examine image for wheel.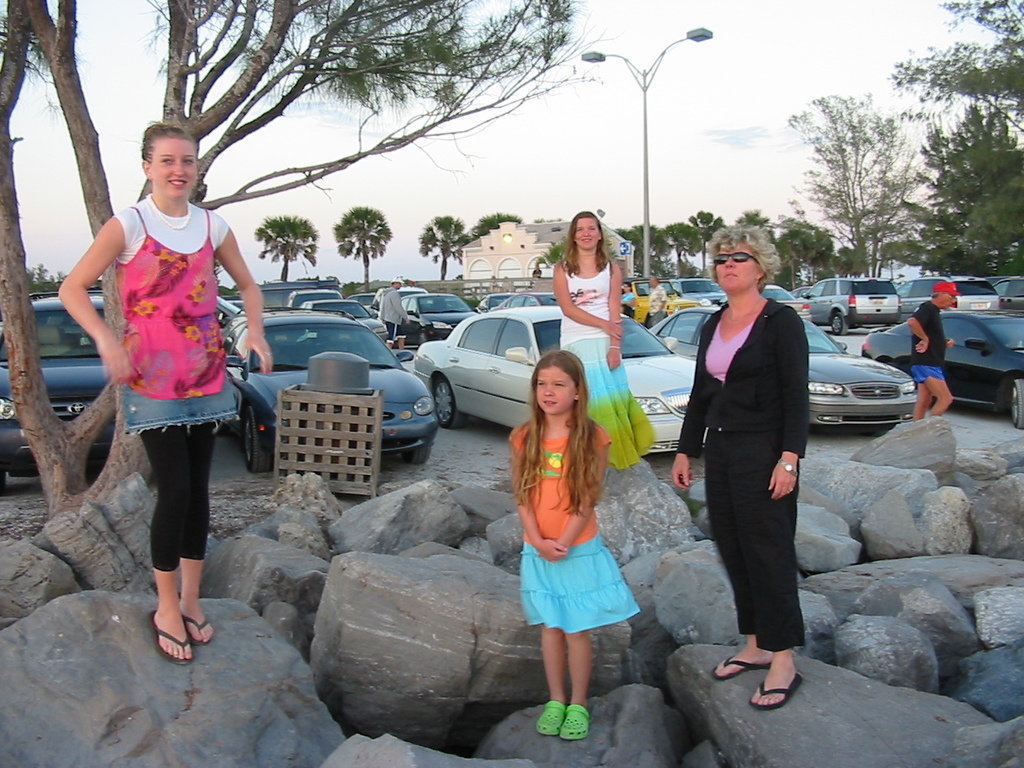
Examination result: x1=832, y1=314, x2=848, y2=335.
